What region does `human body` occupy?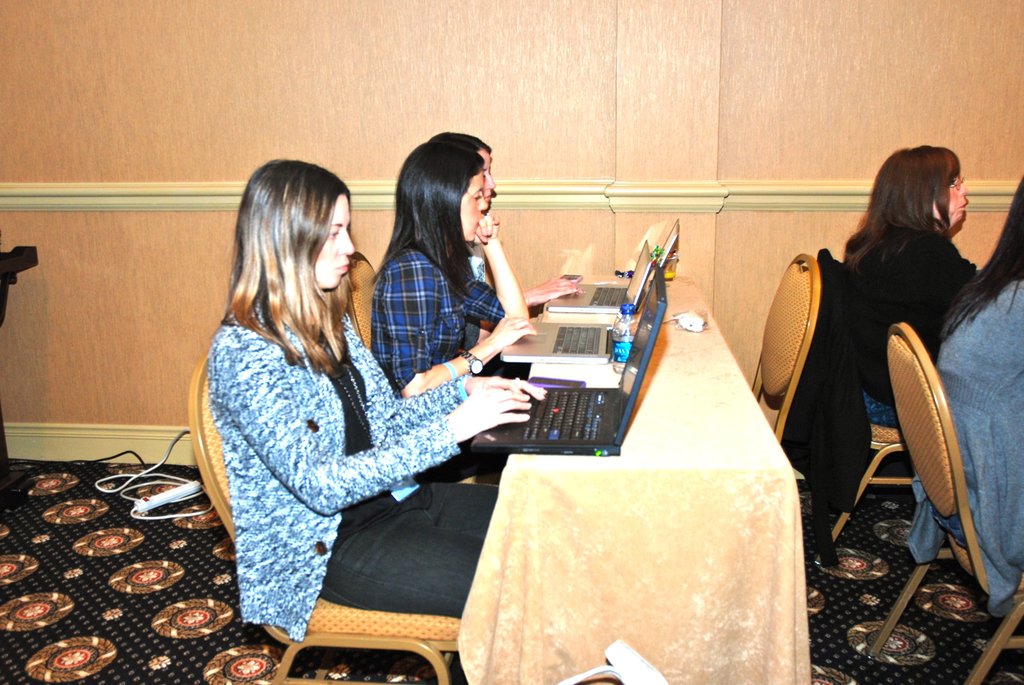
pyautogui.locateOnScreen(906, 274, 1023, 615).
